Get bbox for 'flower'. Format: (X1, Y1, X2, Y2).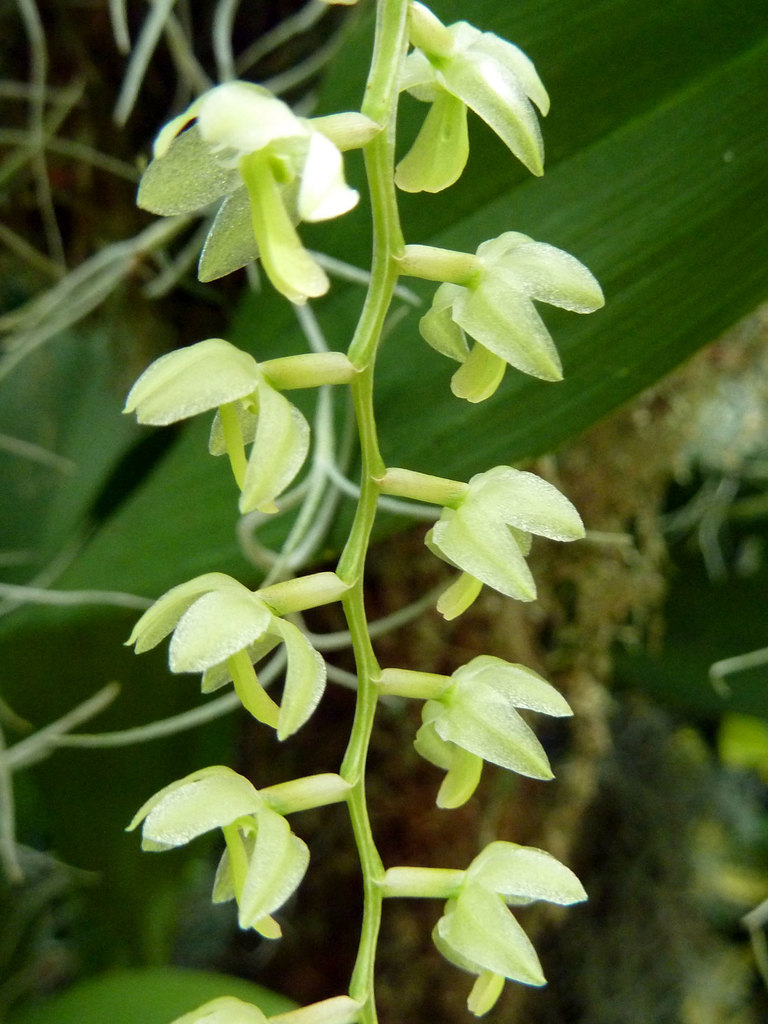
(435, 834, 592, 1016).
